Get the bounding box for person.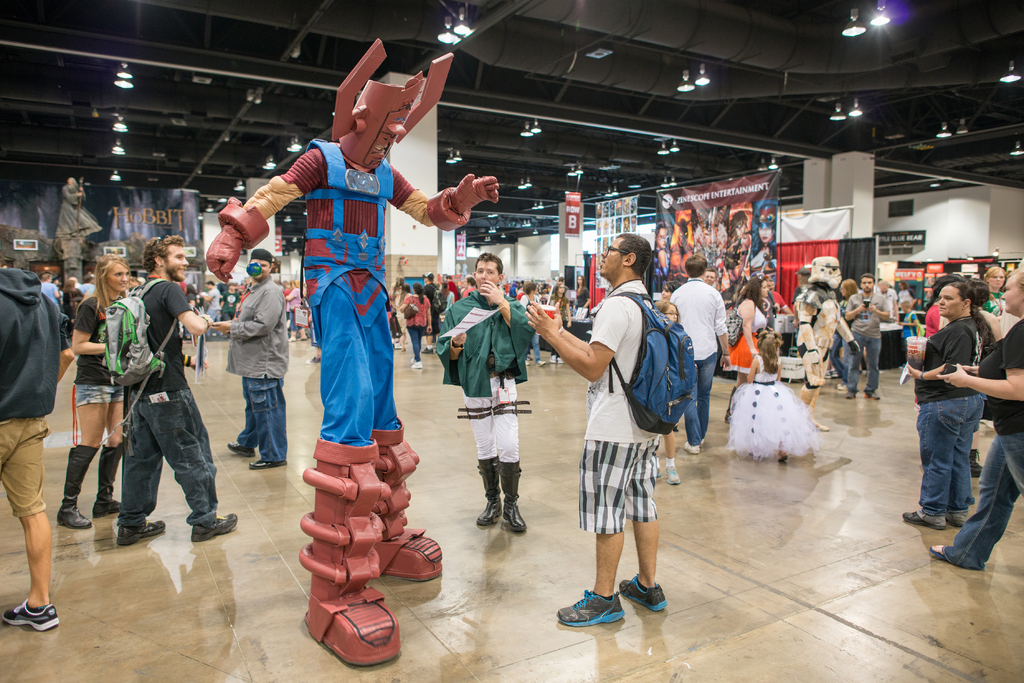
crop(224, 252, 283, 466).
